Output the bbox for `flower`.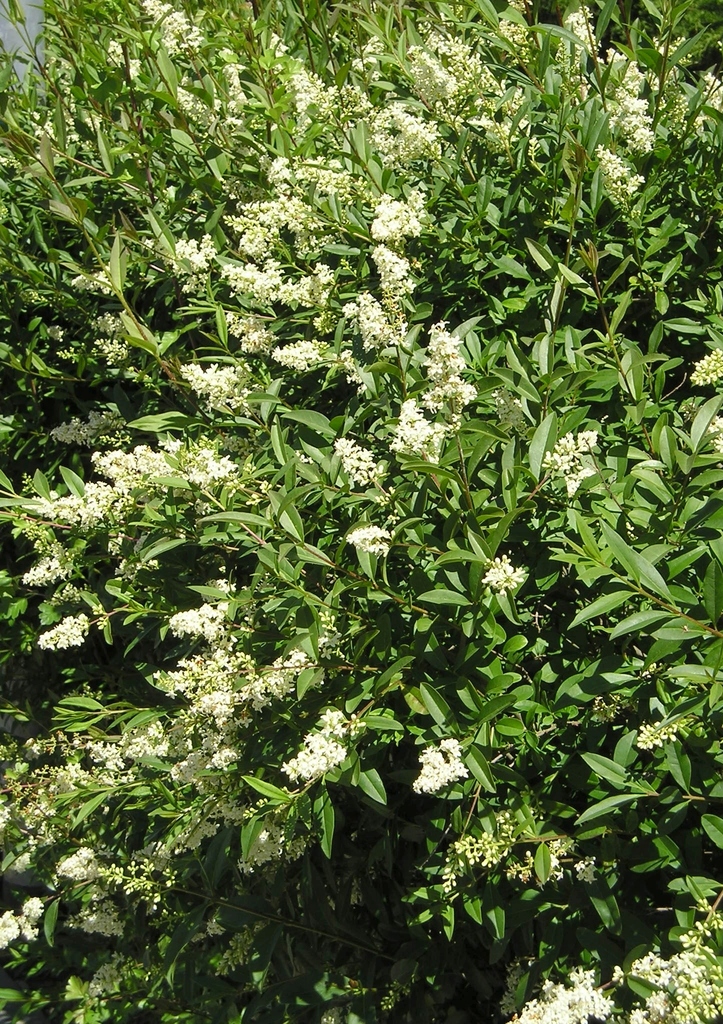
1/893/40/955.
